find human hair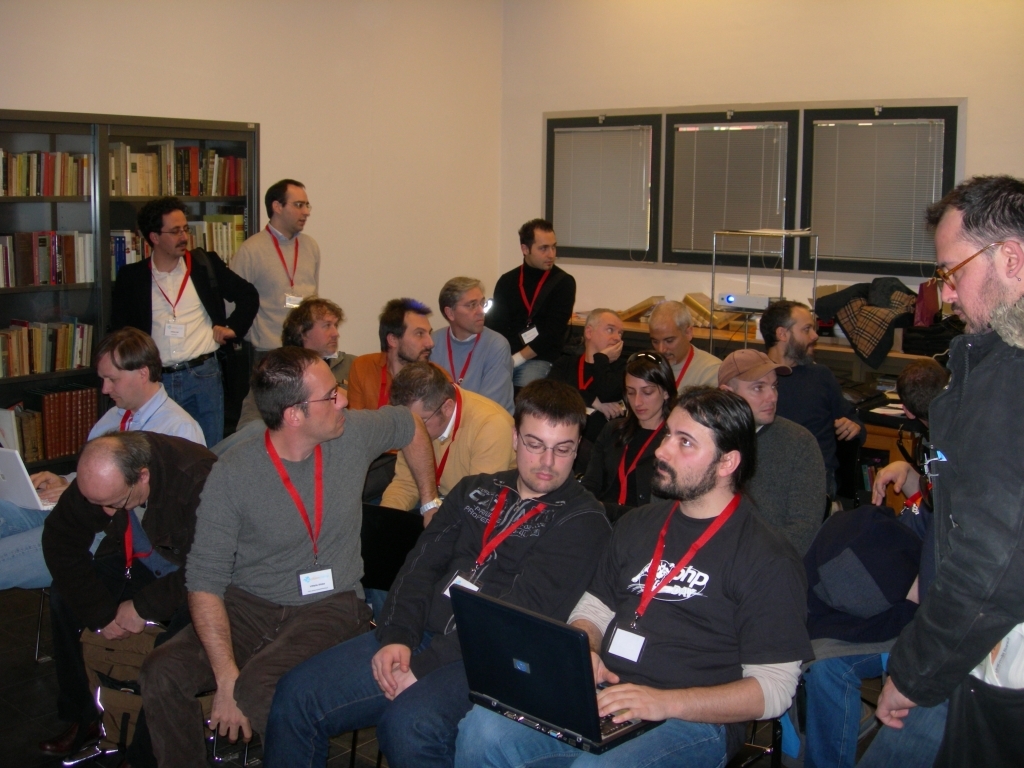
894:357:952:427
